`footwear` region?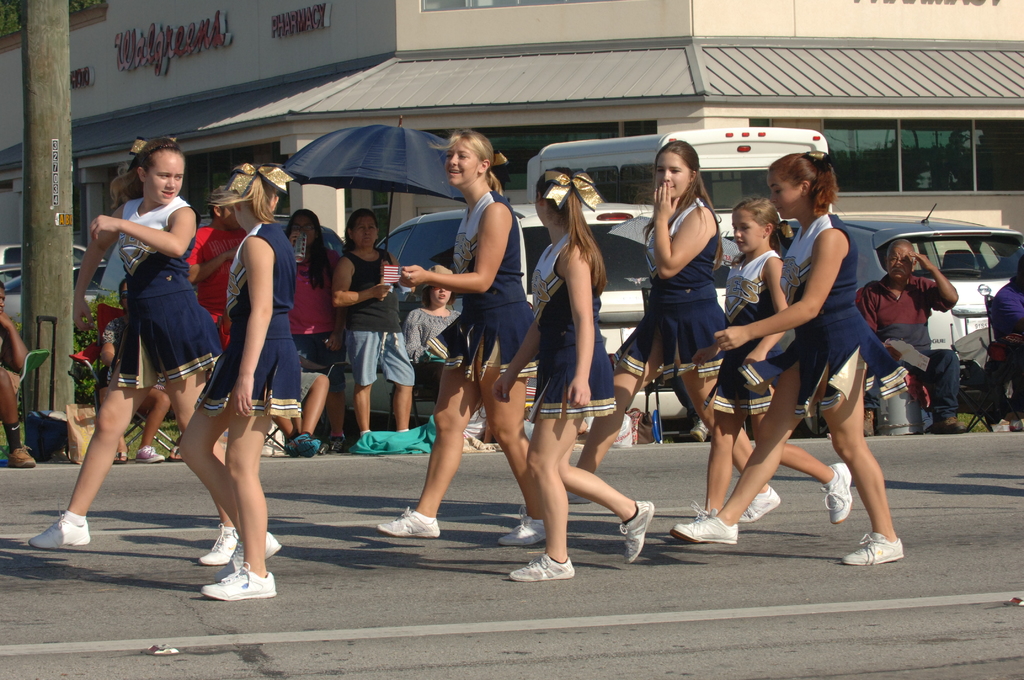
{"left": 563, "top": 491, "right": 592, "bottom": 503}
